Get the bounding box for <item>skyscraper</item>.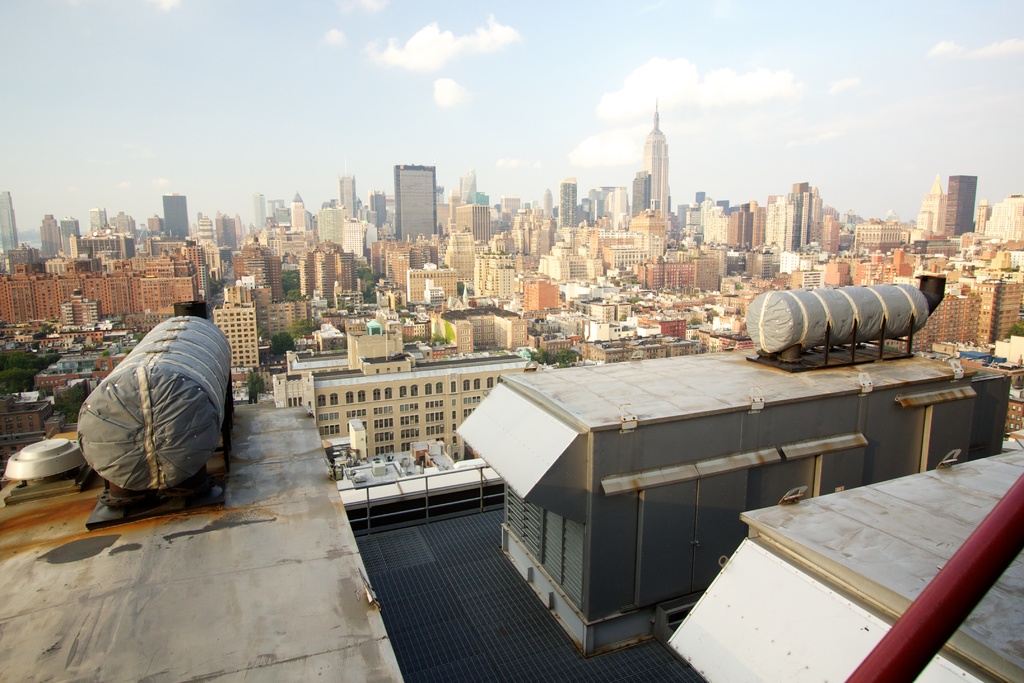
l=396, t=157, r=440, b=238.
